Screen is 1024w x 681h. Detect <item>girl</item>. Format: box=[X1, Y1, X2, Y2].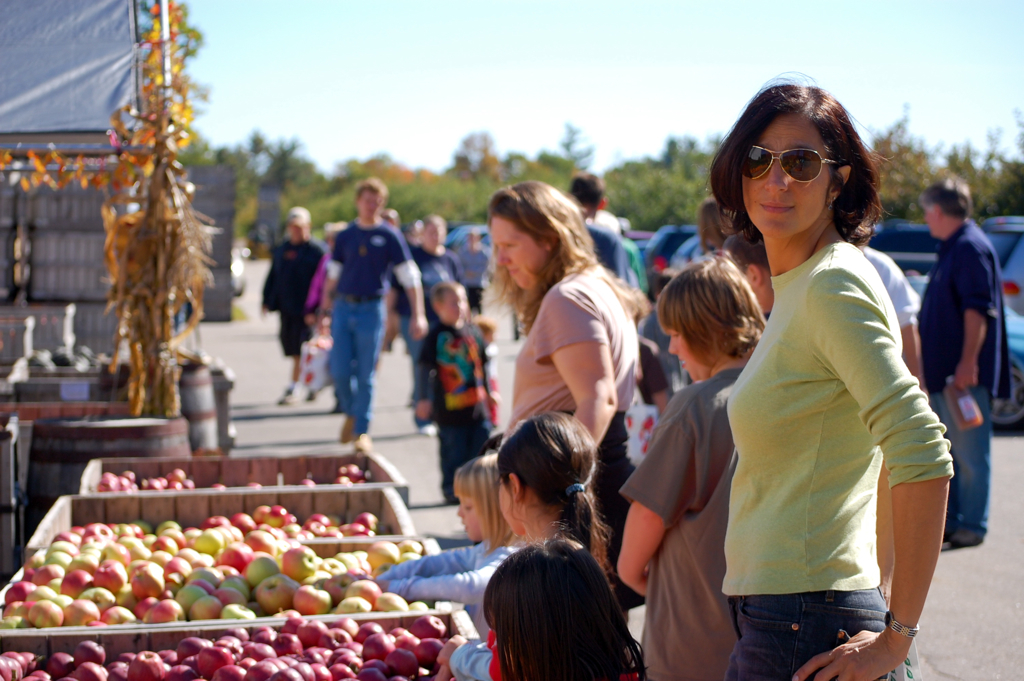
box=[719, 84, 959, 680].
